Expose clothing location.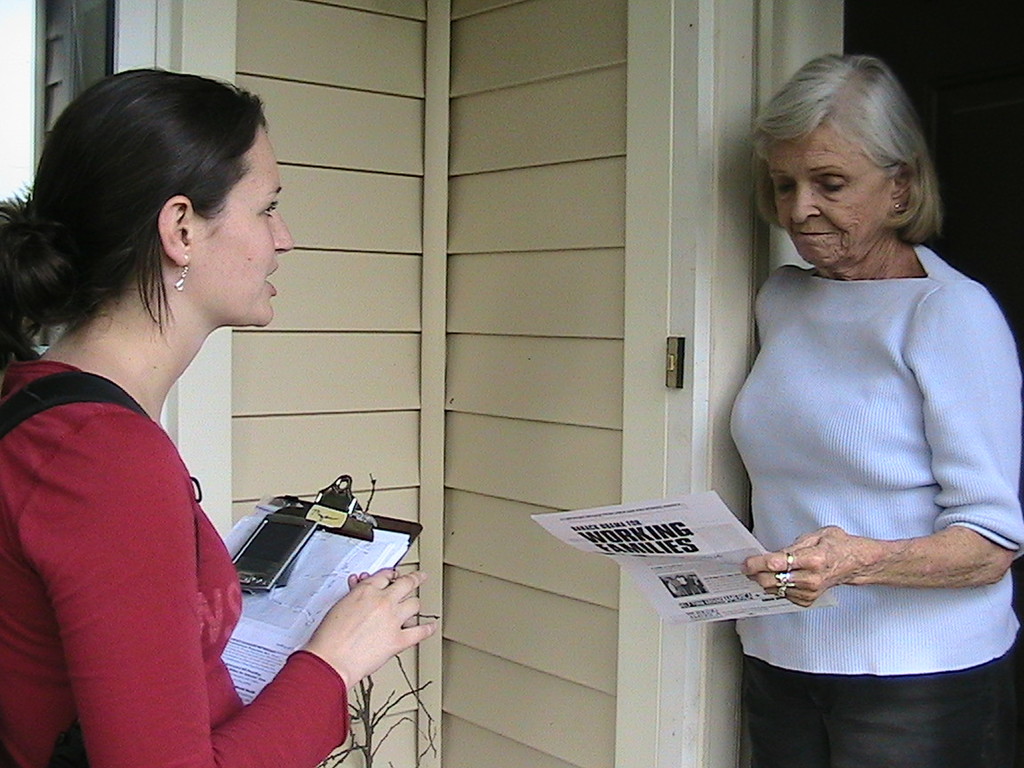
Exposed at rect(4, 348, 350, 767).
